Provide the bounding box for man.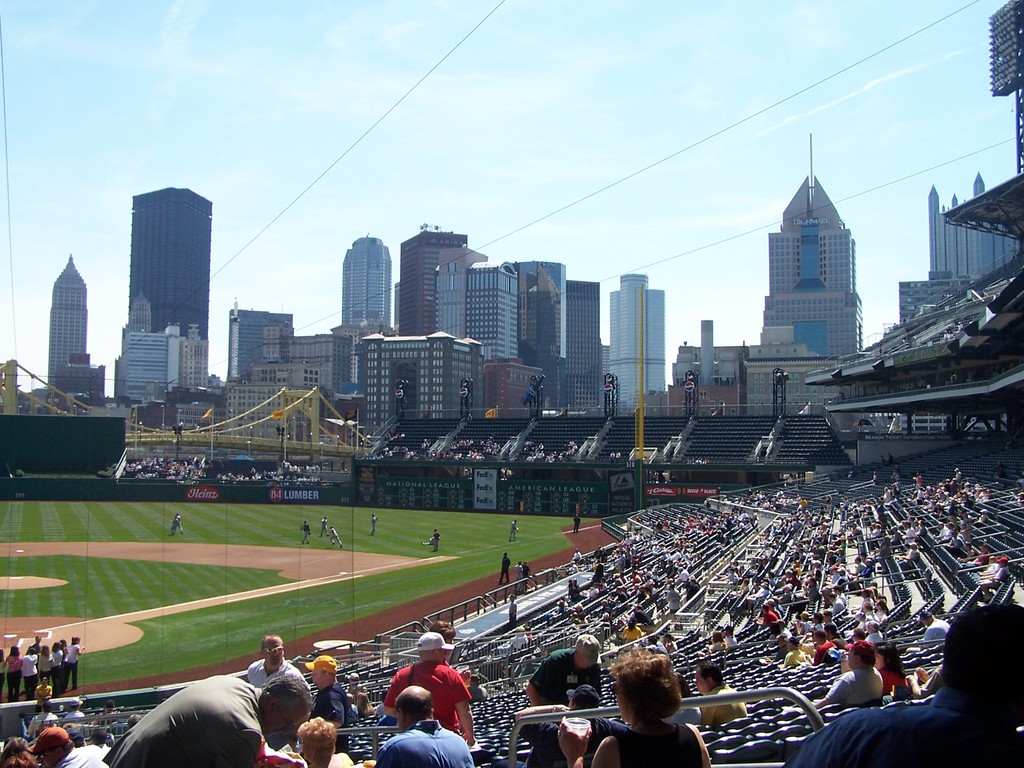
810/638/884/710.
